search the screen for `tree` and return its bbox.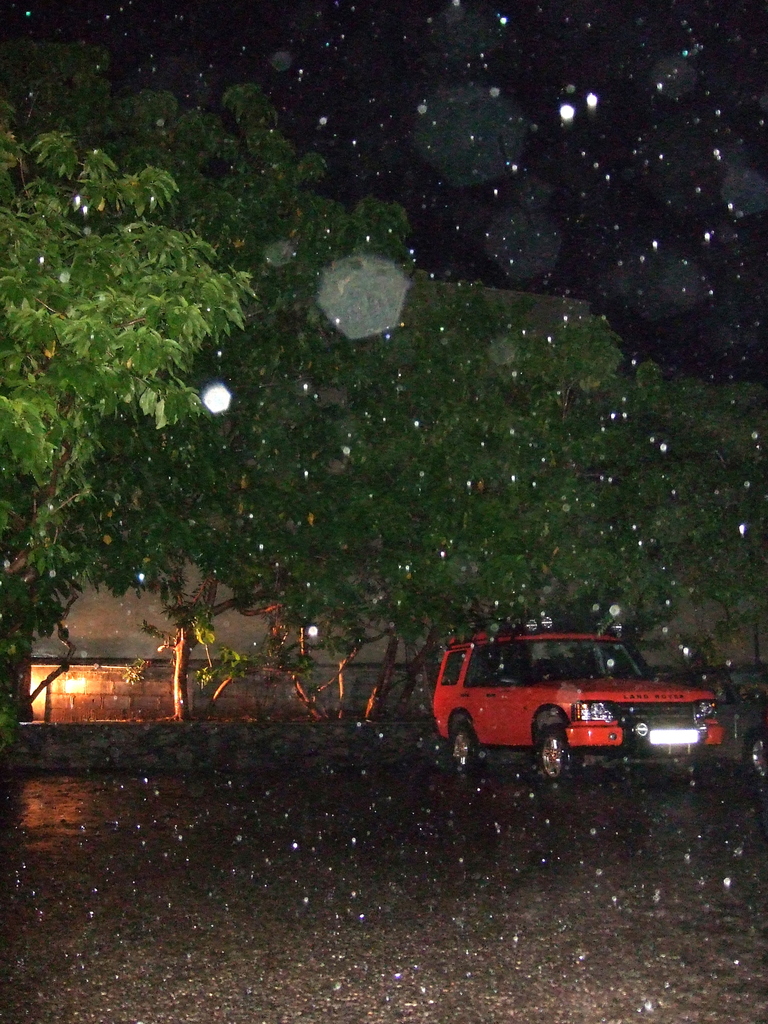
Found: bbox=(0, 131, 255, 623).
